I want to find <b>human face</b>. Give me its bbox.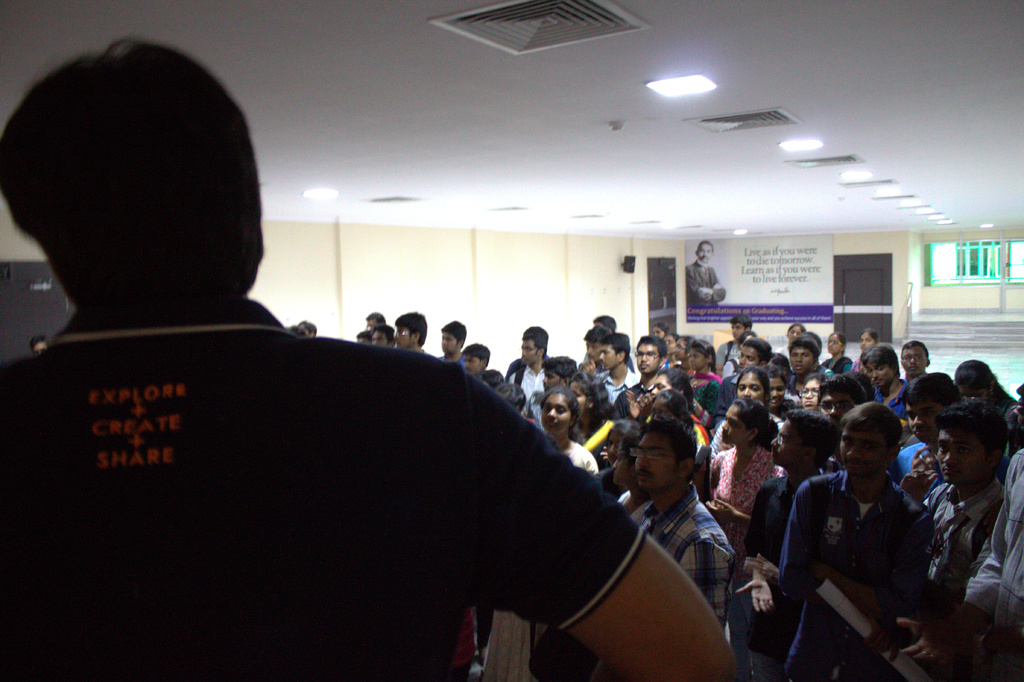
pyautogui.locateOnScreen(786, 344, 817, 377).
